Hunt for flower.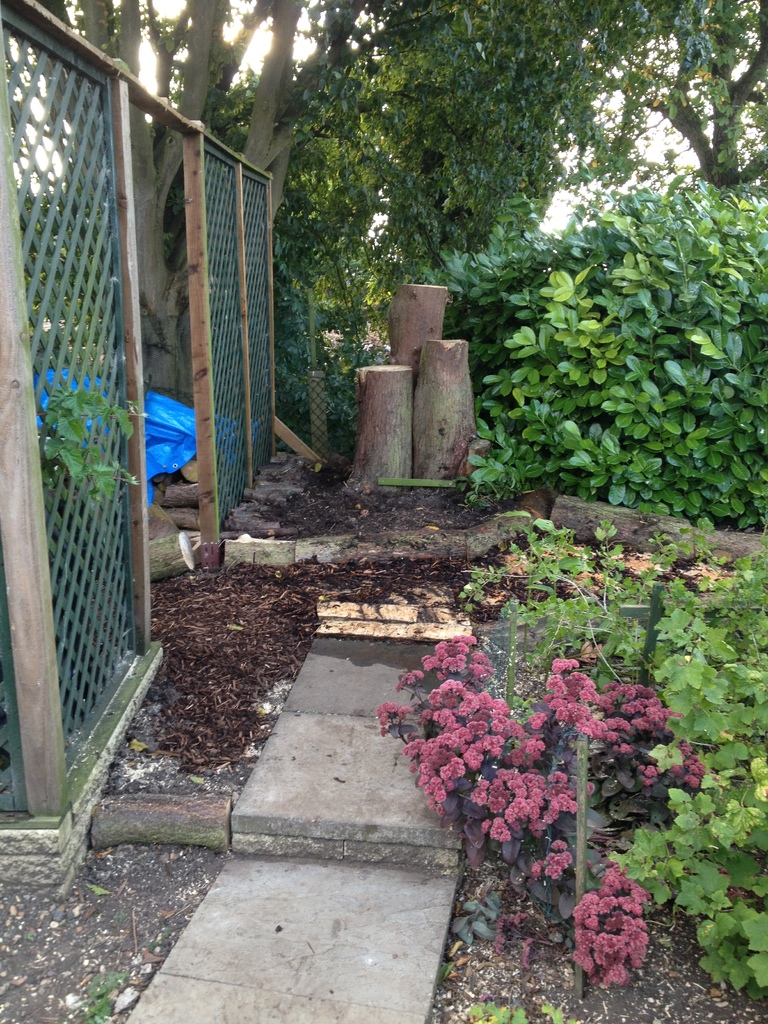
Hunted down at box(453, 702, 495, 751).
